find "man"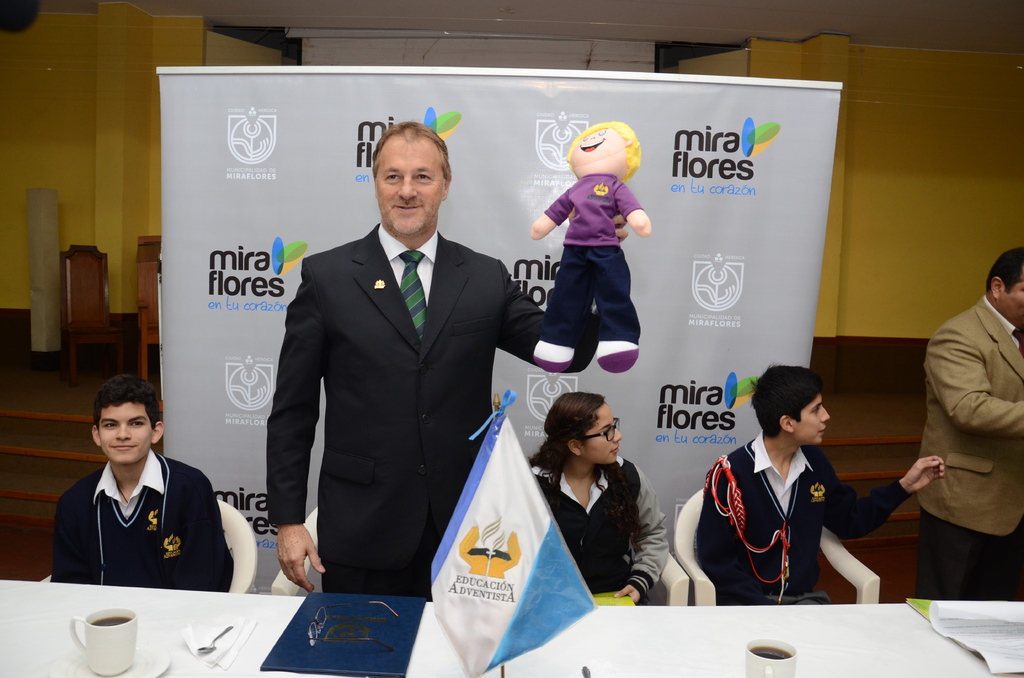
(left=264, top=118, right=627, bottom=600)
